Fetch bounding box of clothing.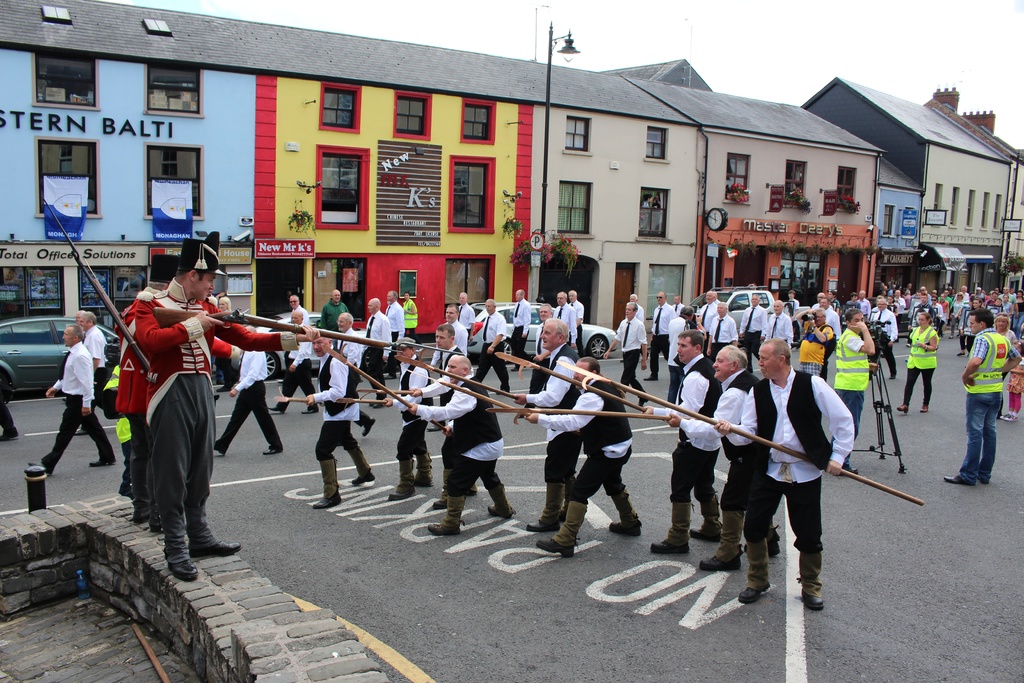
Bbox: detection(320, 297, 350, 353).
